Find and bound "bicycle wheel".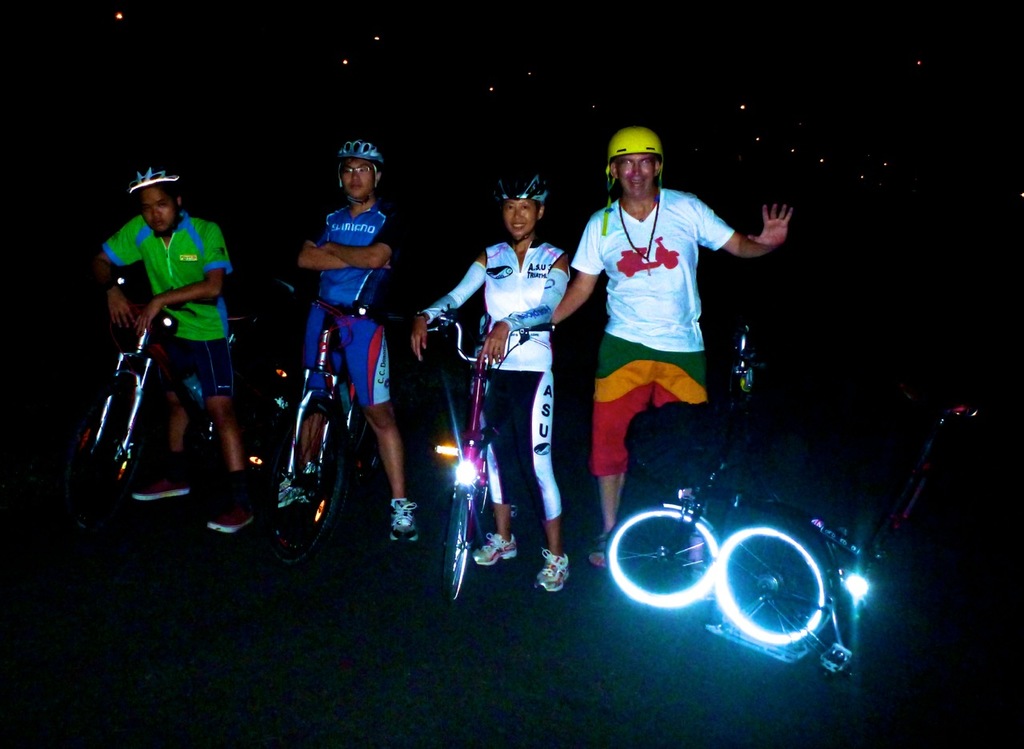
Bound: x1=715 y1=525 x2=822 y2=643.
